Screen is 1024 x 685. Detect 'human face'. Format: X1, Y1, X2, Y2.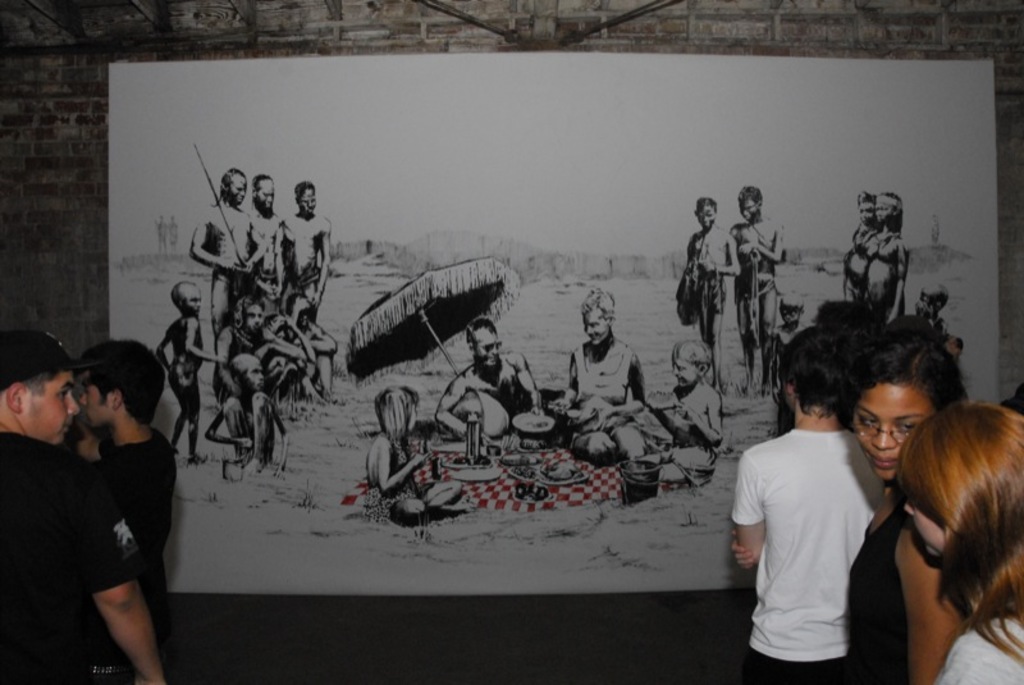
852, 380, 932, 483.
